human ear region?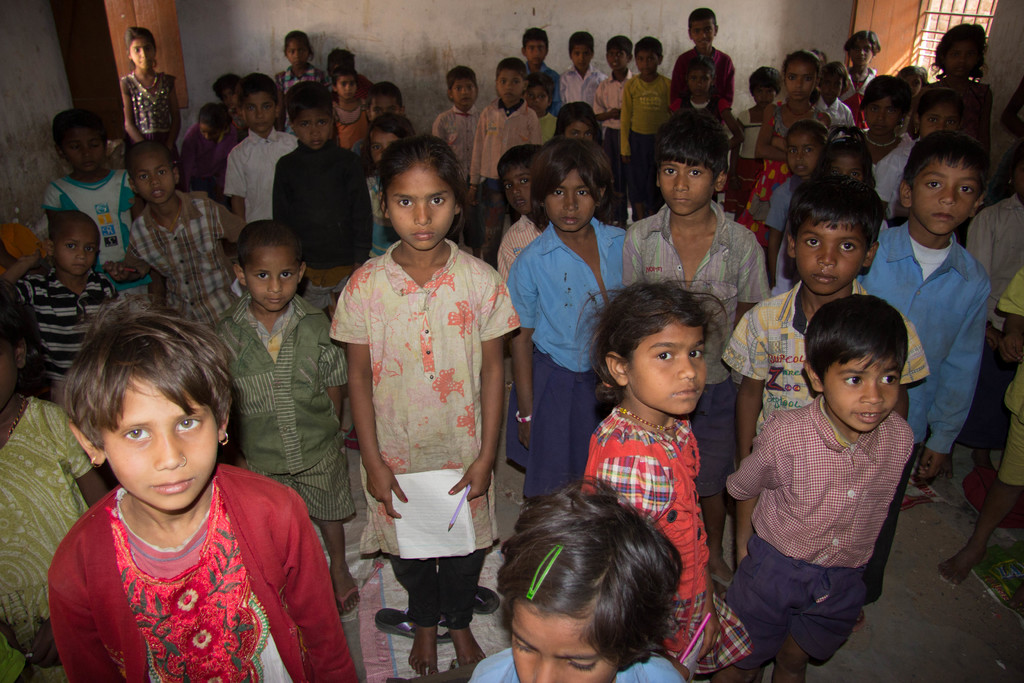
{"left": 801, "top": 363, "right": 822, "bottom": 393}
